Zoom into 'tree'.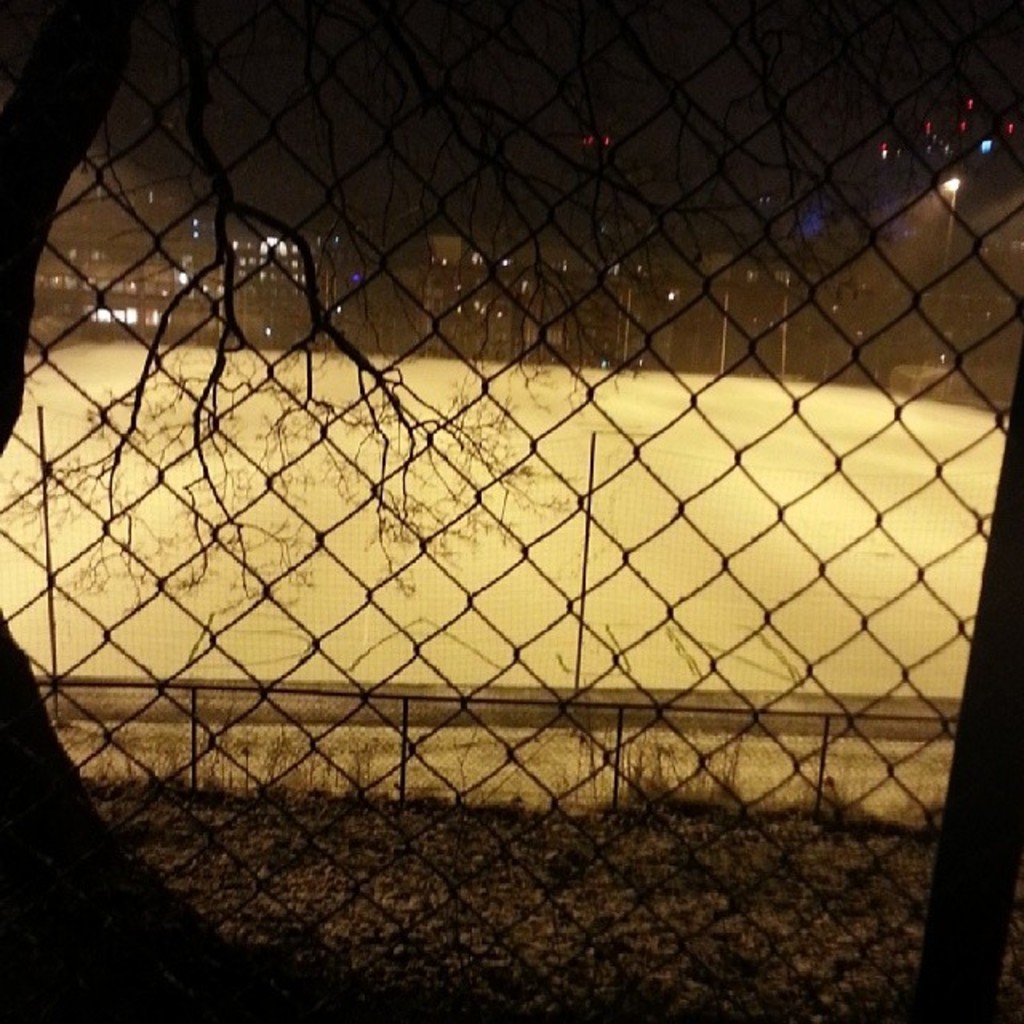
Zoom target: x1=0, y1=0, x2=579, y2=1022.
